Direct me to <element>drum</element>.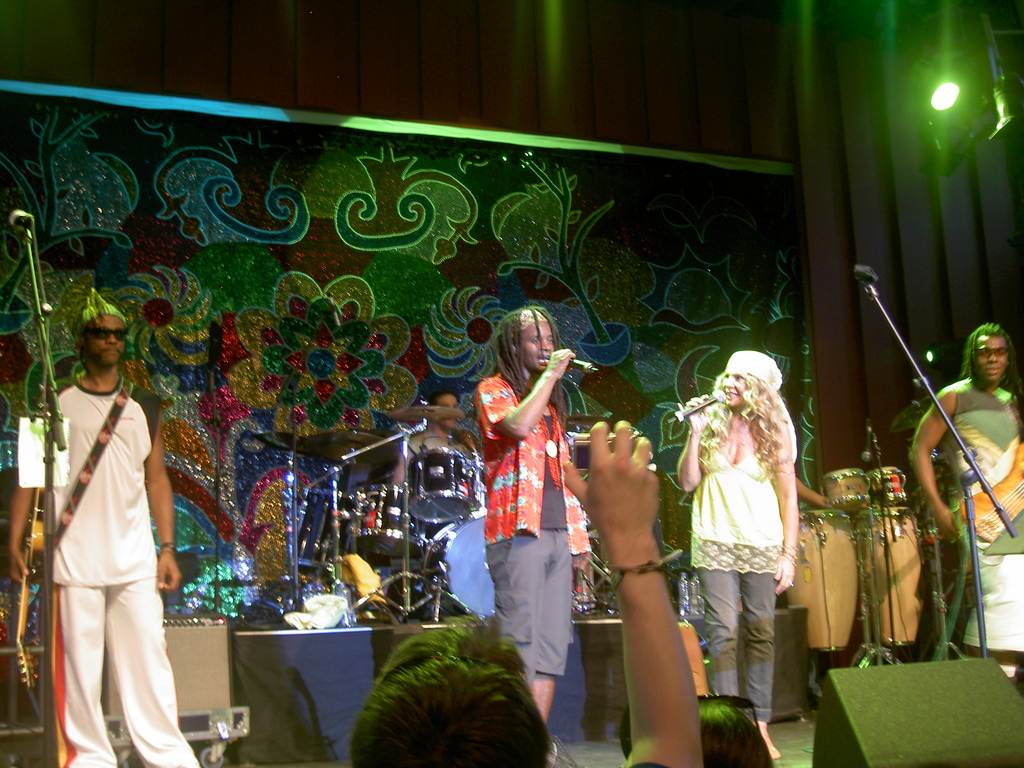
Direction: {"left": 424, "top": 500, "right": 501, "bottom": 615}.
